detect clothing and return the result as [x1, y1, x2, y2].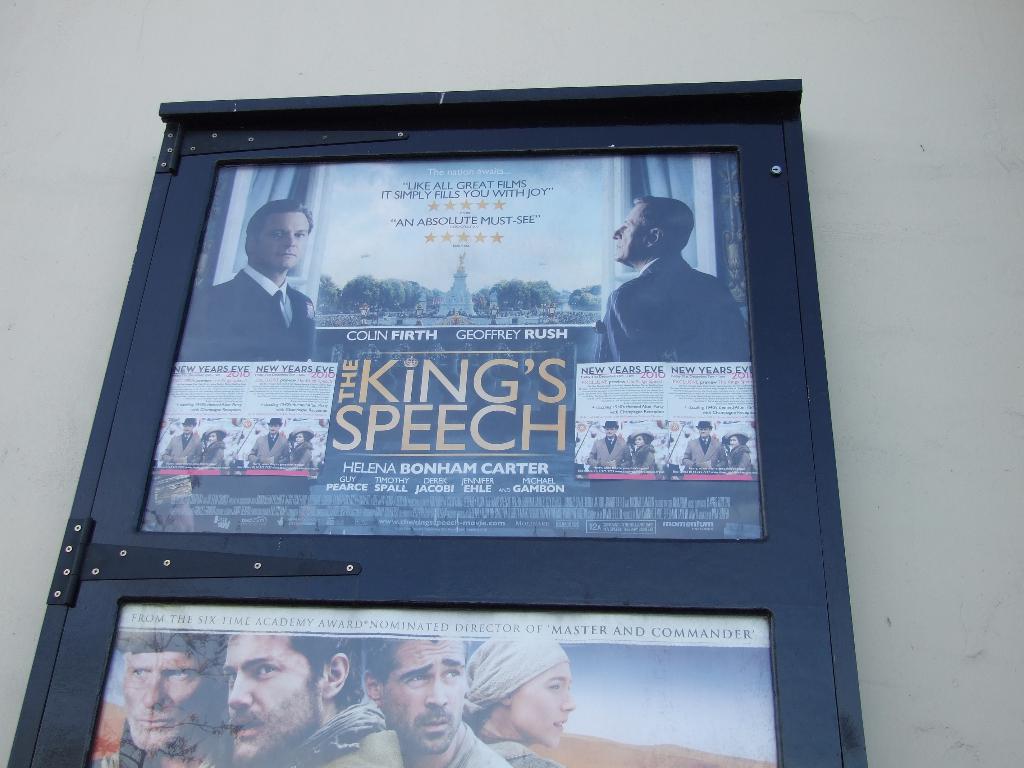
[473, 736, 556, 767].
